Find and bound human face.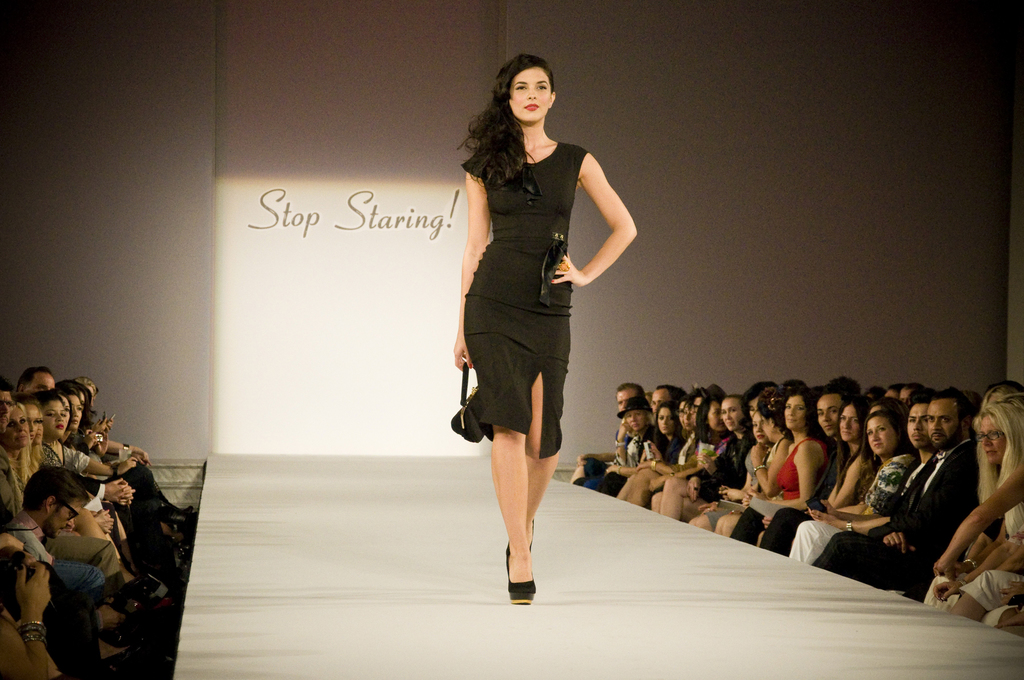
Bound: bbox(625, 411, 646, 430).
